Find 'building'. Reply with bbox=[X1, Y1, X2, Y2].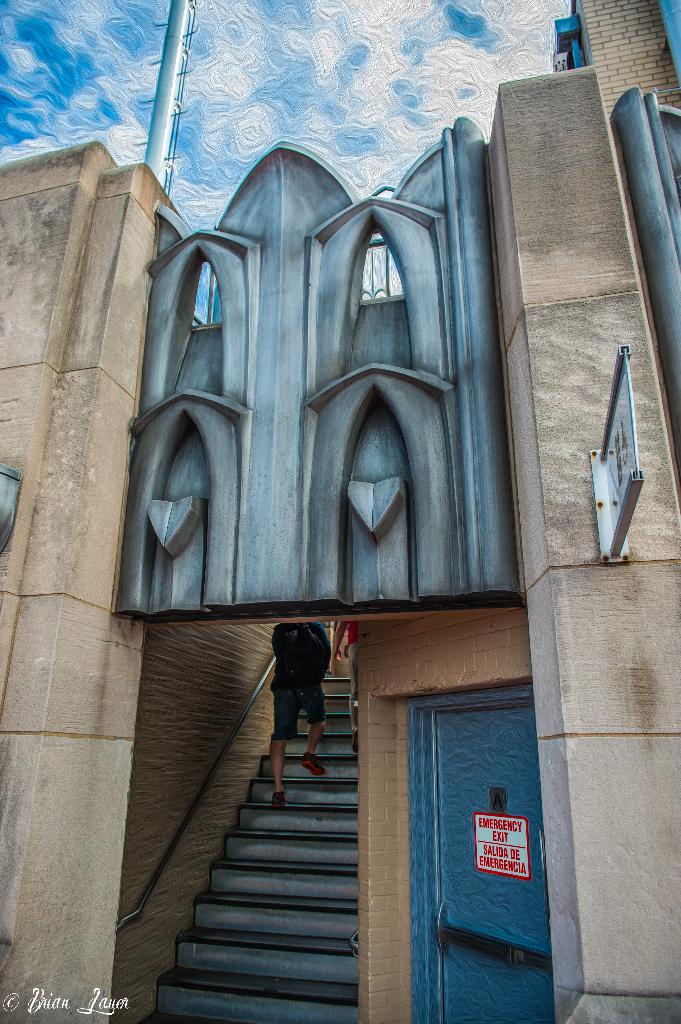
bbox=[0, 0, 680, 1023].
